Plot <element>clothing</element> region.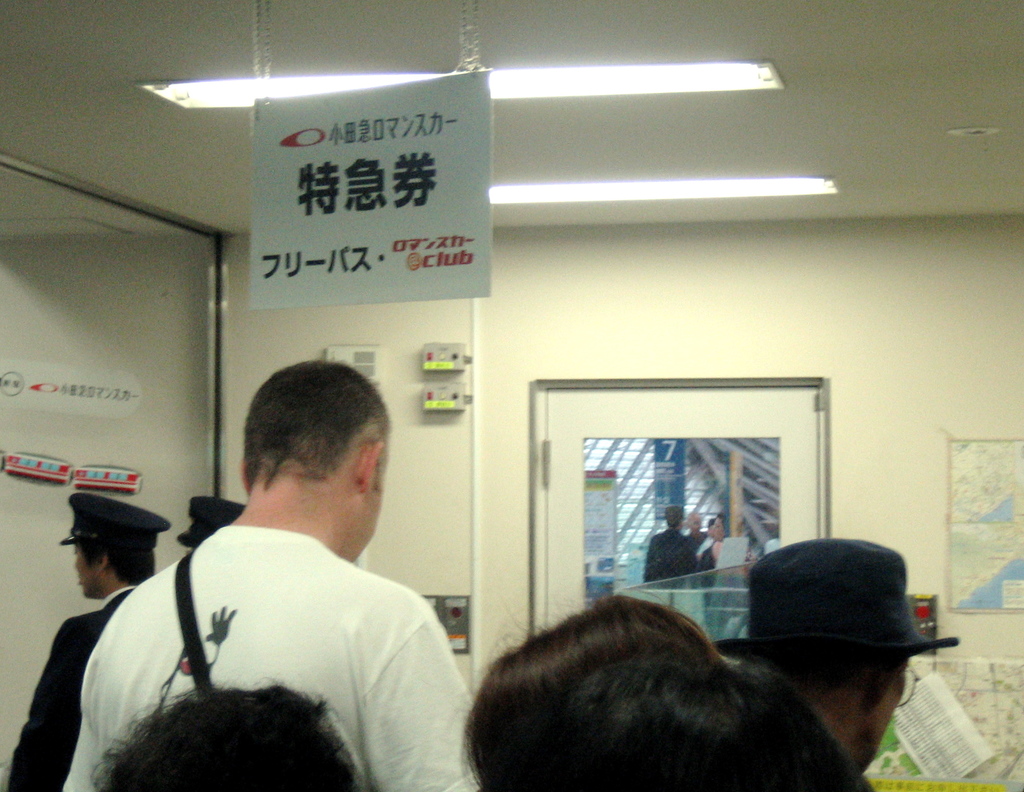
Plotted at 648 525 697 582.
